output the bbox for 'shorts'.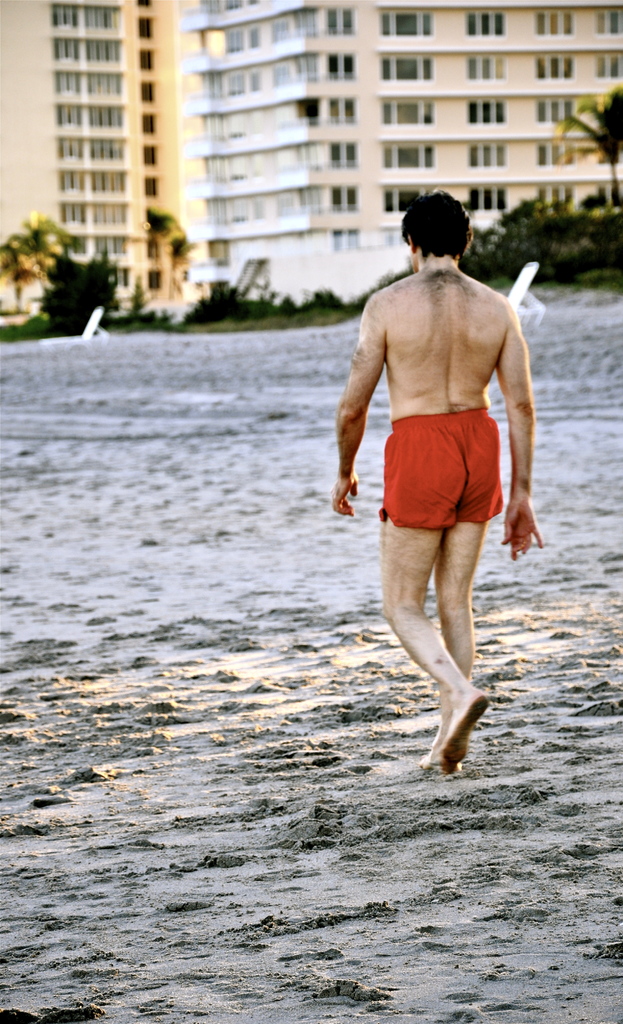
{"x1": 371, "y1": 420, "x2": 522, "y2": 526}.
